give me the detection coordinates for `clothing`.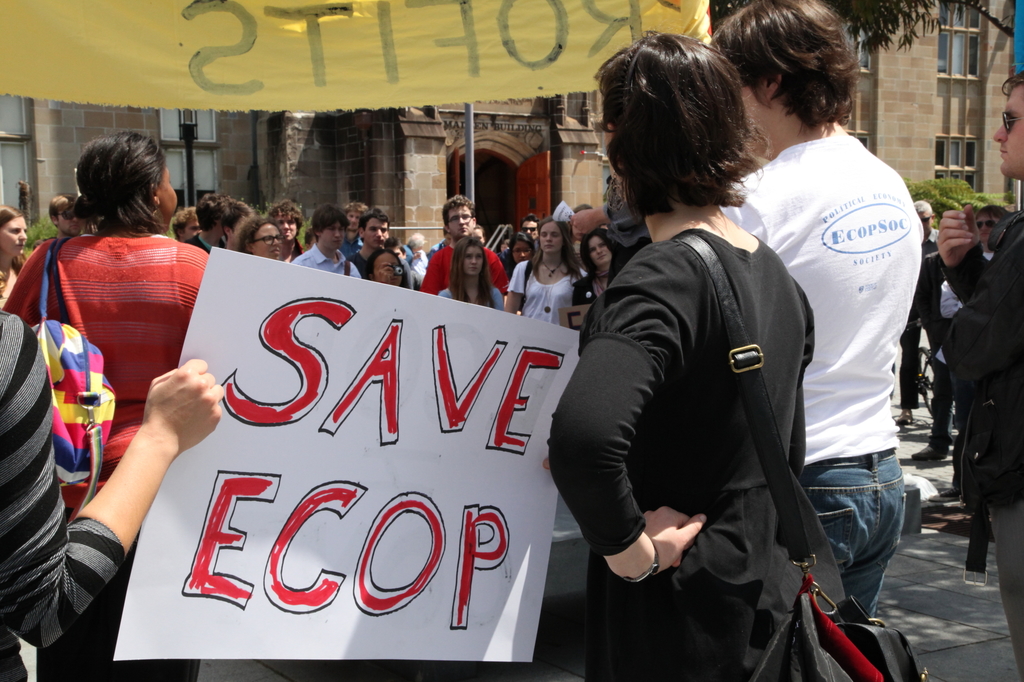
[x1=0, y1=232, x2=210, y2=681].
